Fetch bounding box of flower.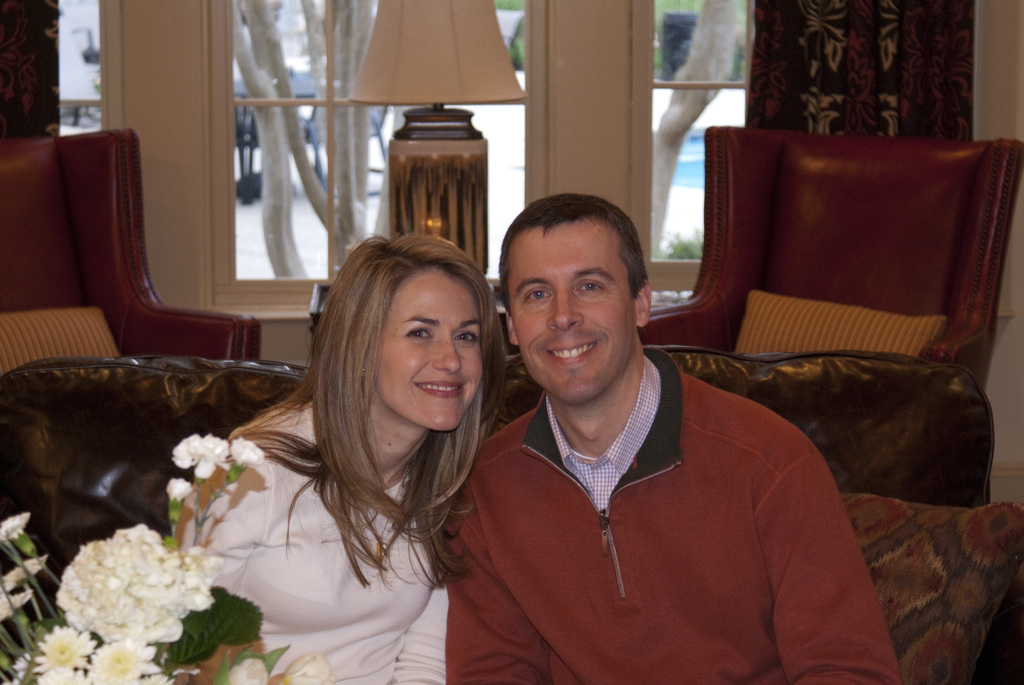
Bbox: l=283, t=651, r=330, b=684.
